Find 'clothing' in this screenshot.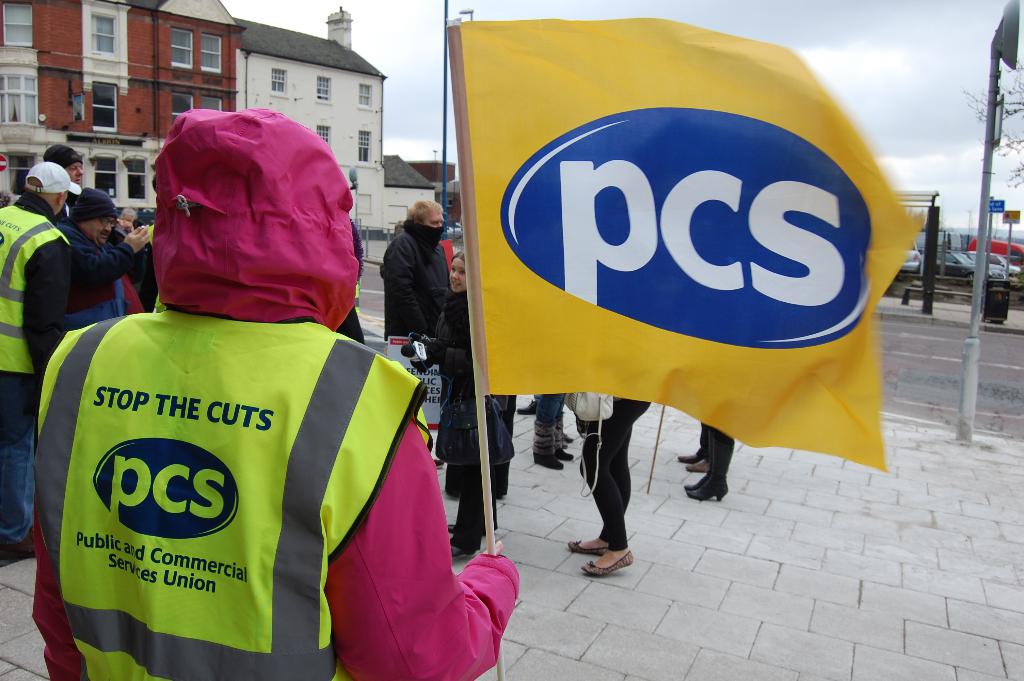
The bounding box for 'clothing' is {"x1": 0, "y1": 190, "x2": 80, "y2": 557}.
